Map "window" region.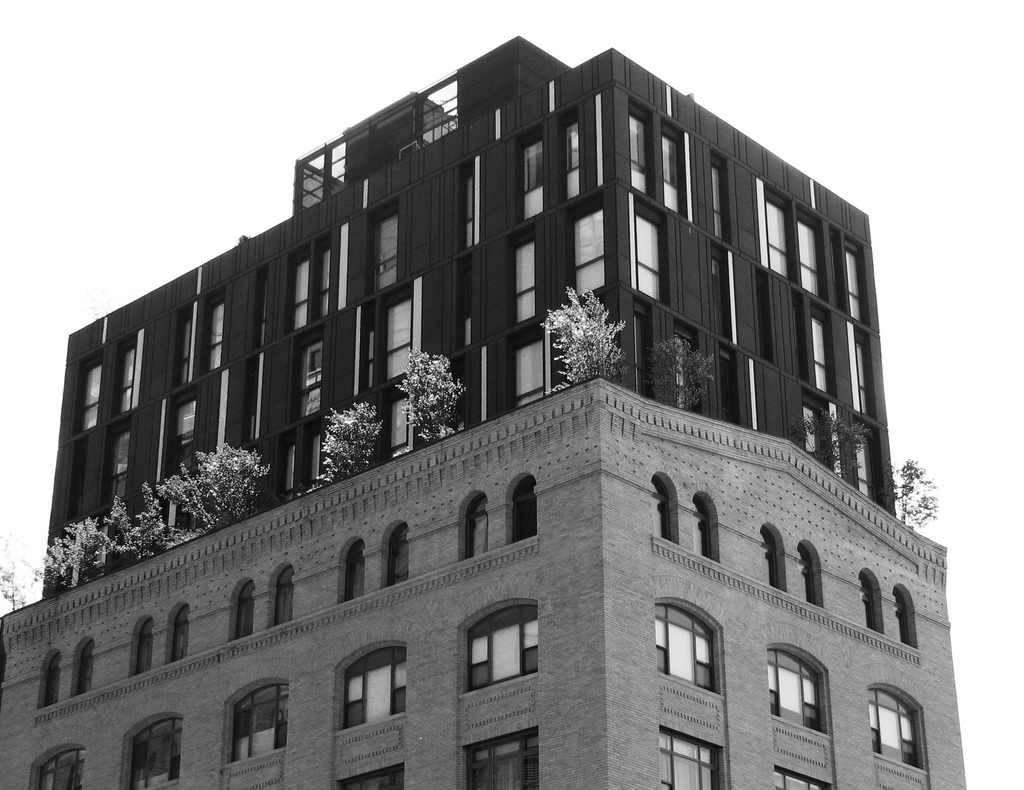
Mapped to [657, 721, 726, 789].
